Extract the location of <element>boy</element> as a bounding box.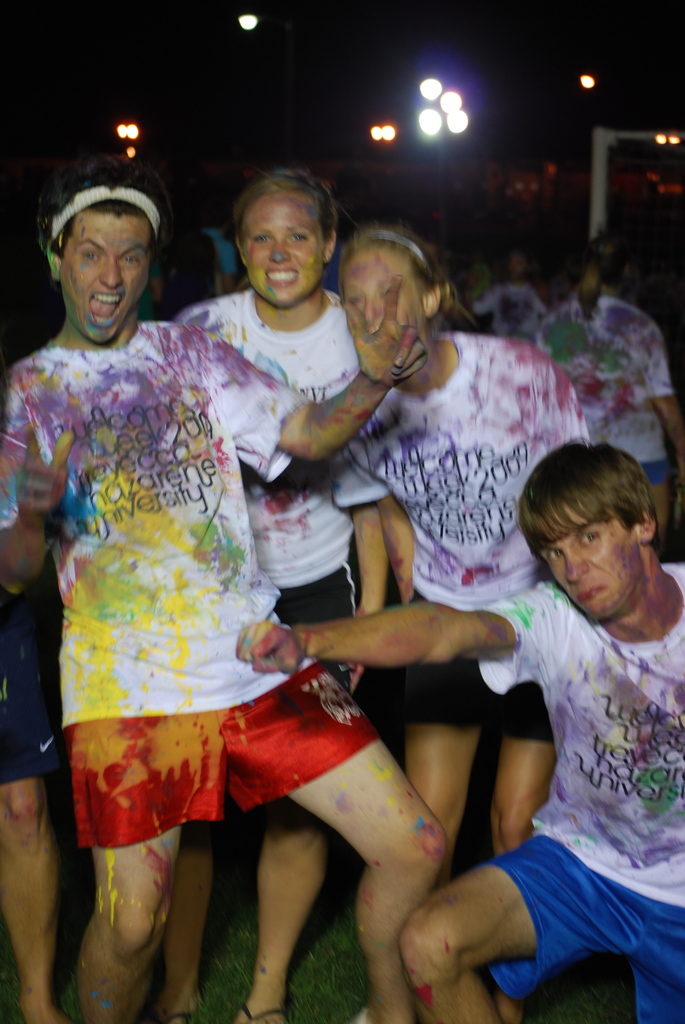
l=230, t=436, r=684, b=1023.
